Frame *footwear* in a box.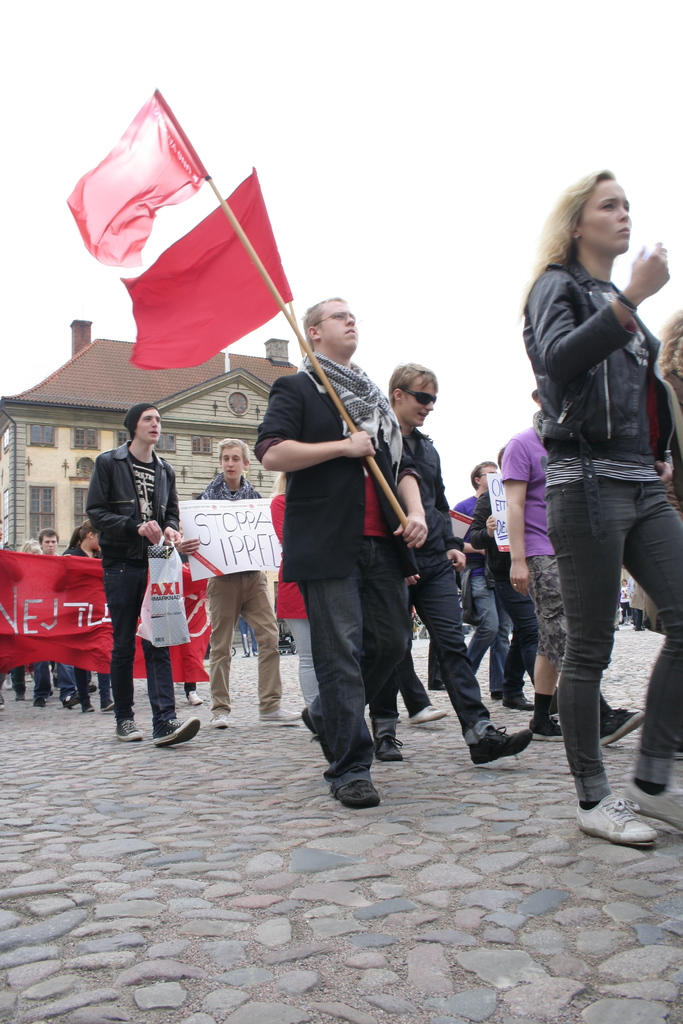
(113,721,147,744).
